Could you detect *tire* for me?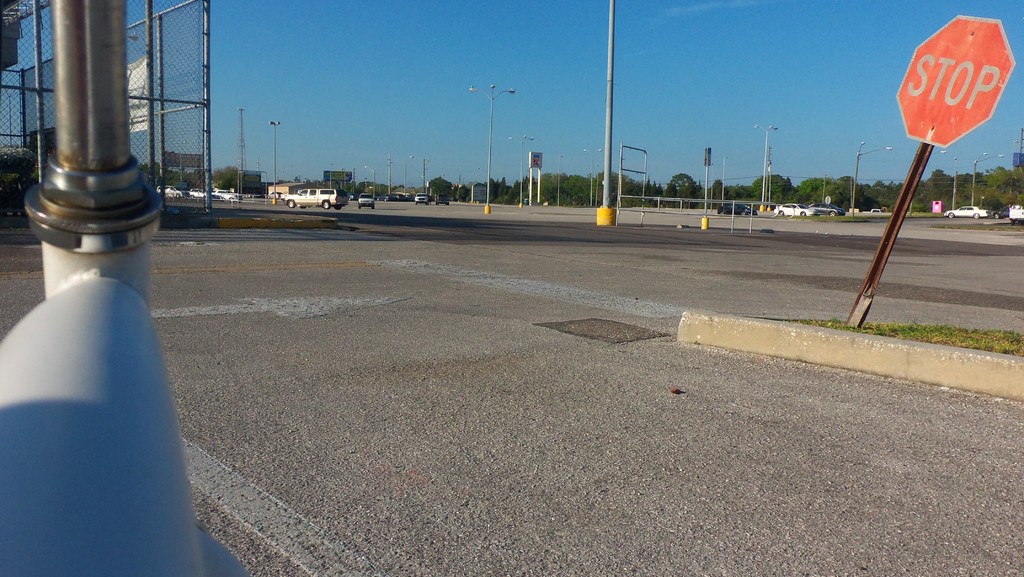
Detection result: 973, 213, 978, 218.
